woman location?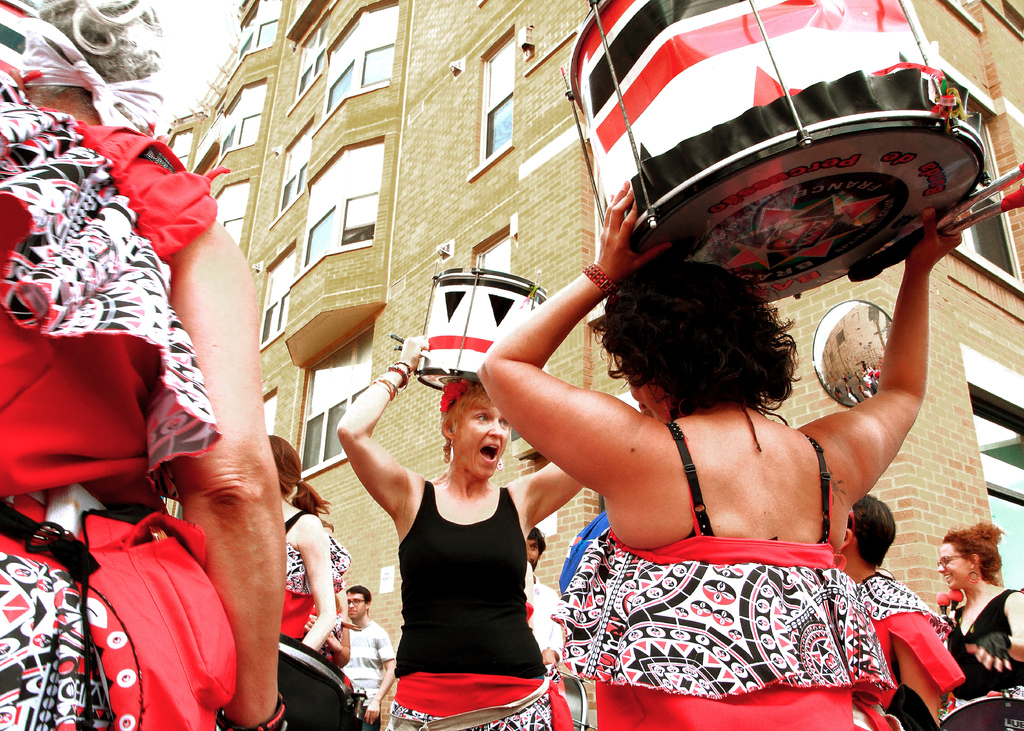
332, 326, 588, 730
